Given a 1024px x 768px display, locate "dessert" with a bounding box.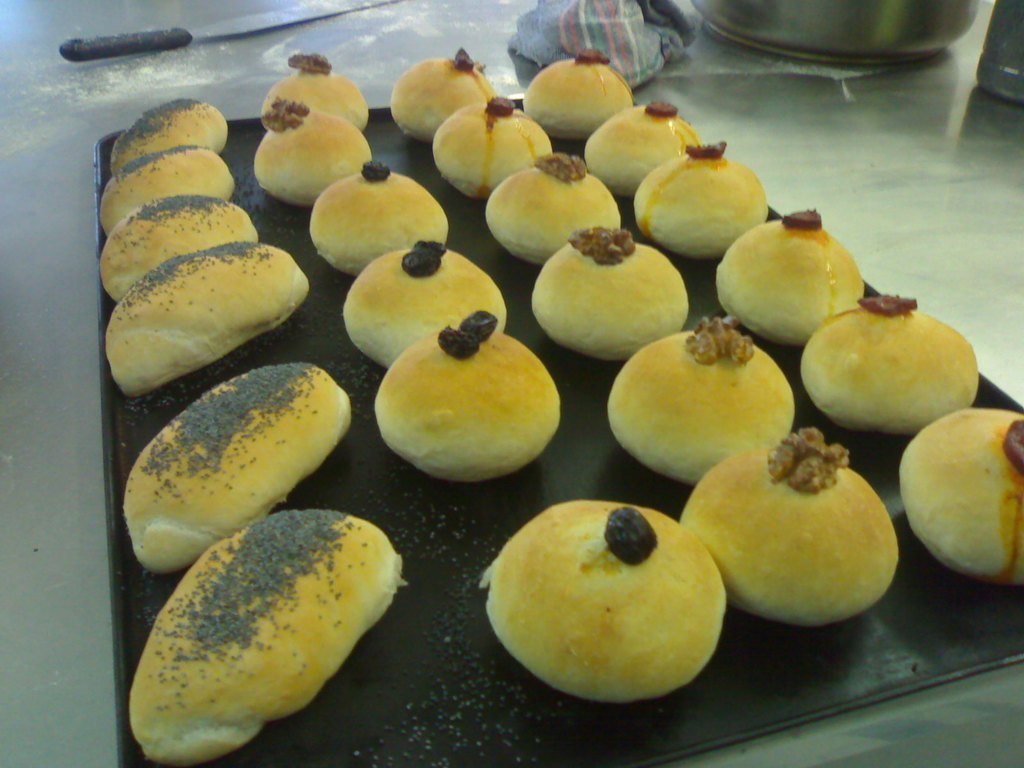
Located: (254,101,375,208).
